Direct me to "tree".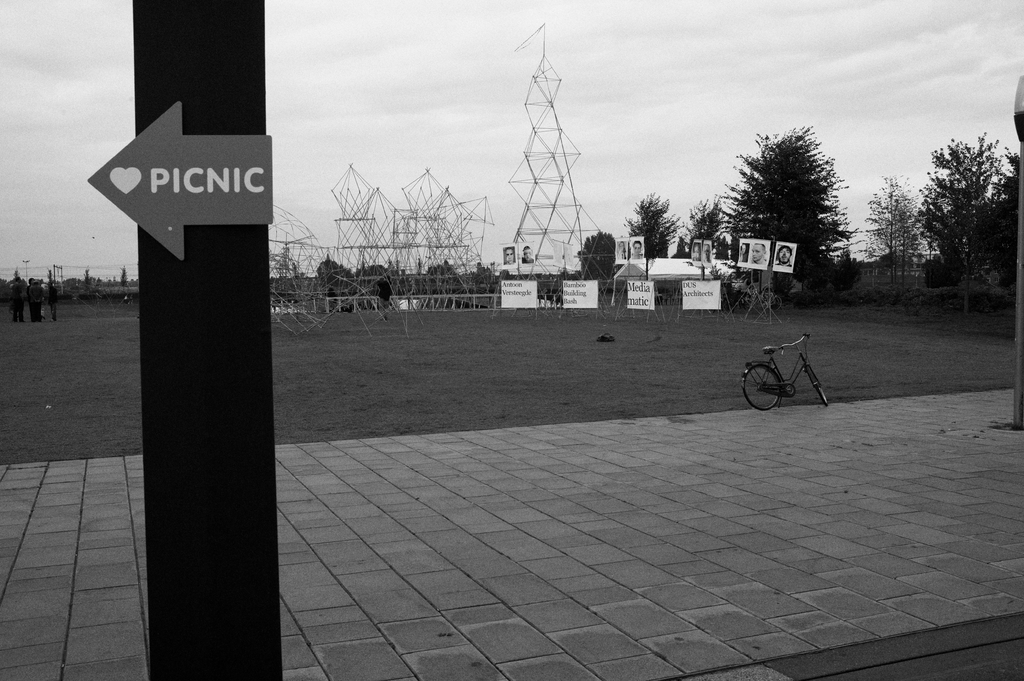
Direction: box(82, 269, 92, 292).
